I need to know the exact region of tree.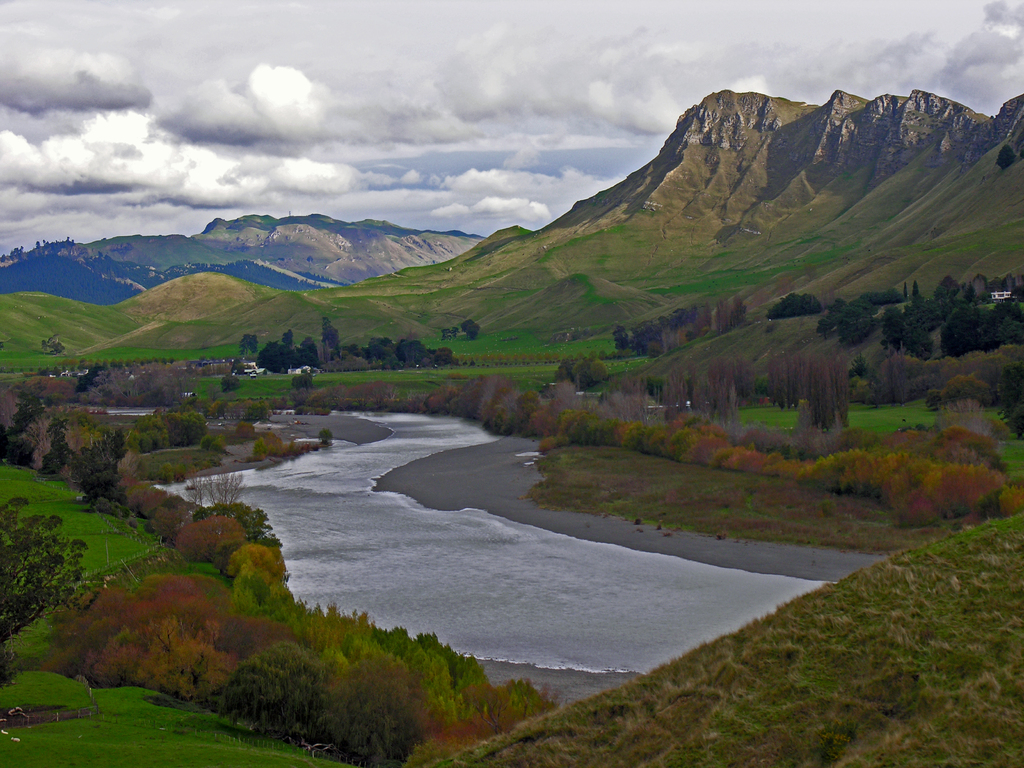
Region: 0 490 94 648.
